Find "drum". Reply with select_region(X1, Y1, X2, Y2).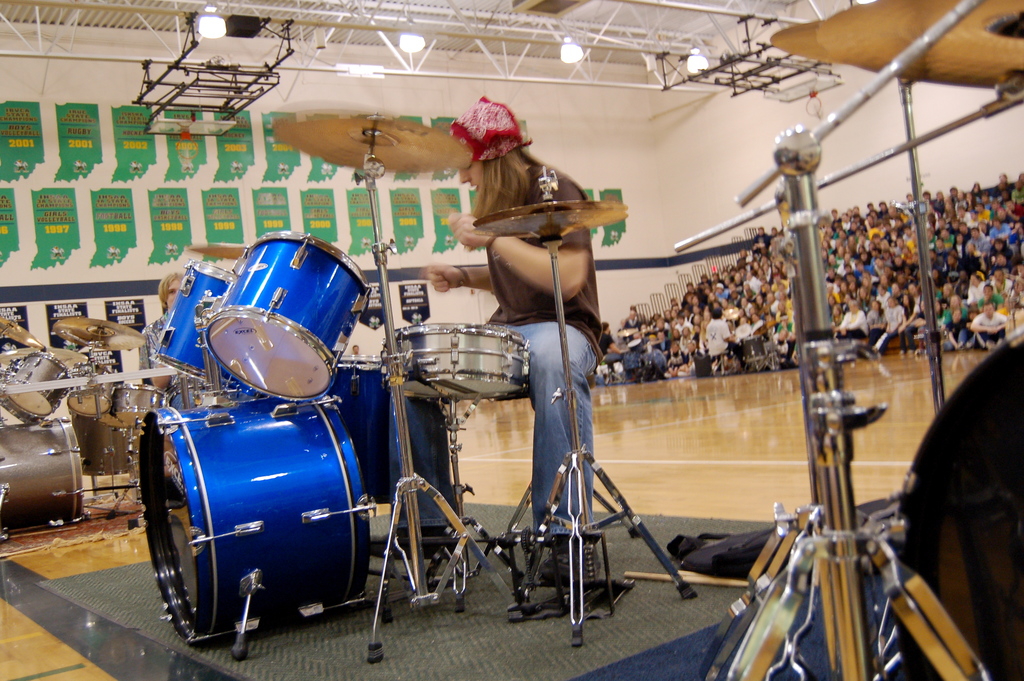
select_region(333, 356, 388, 507).
